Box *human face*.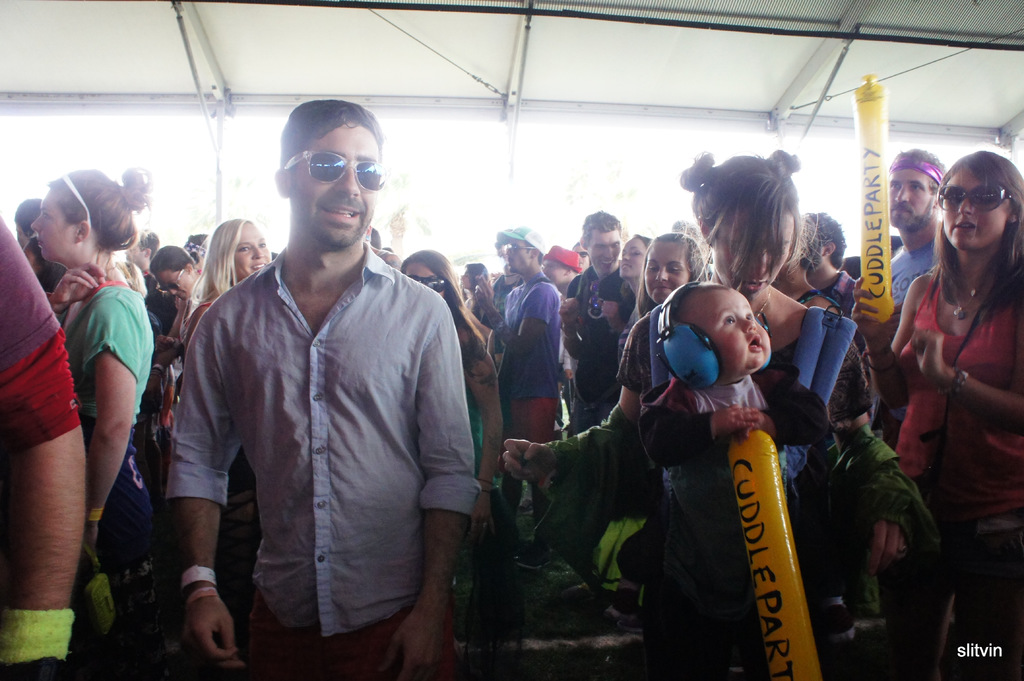
bbox=[511, 241, 532, 272].
